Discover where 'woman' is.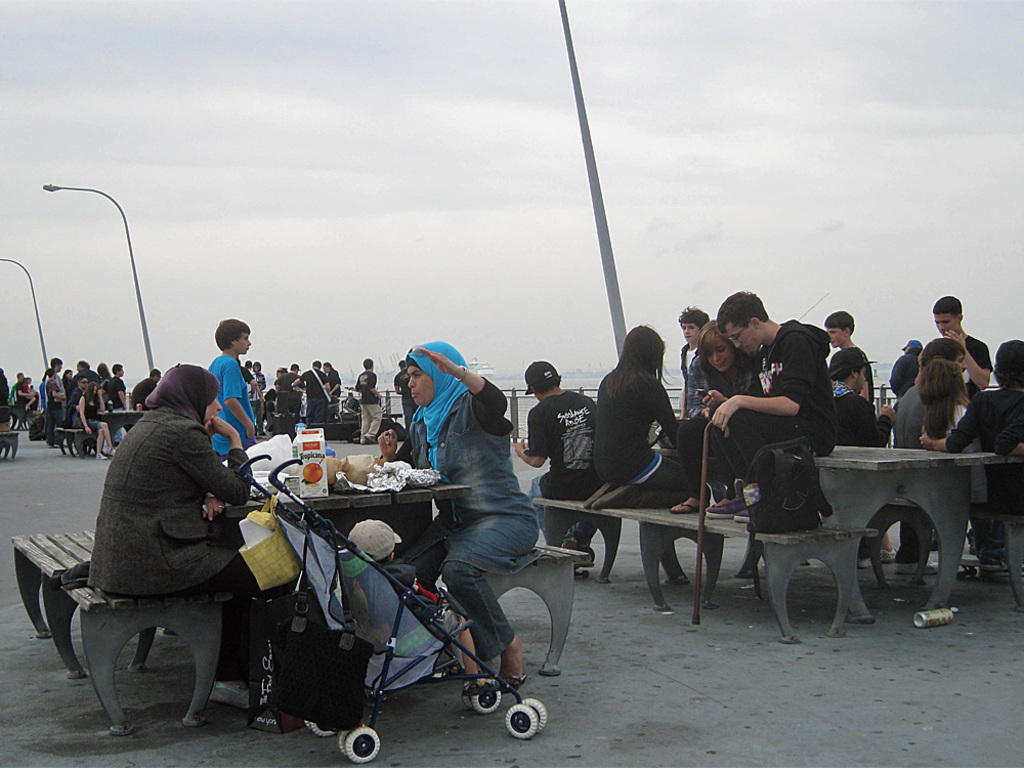
Discovered at (left=580, top=326, right=711, bottom=513).
